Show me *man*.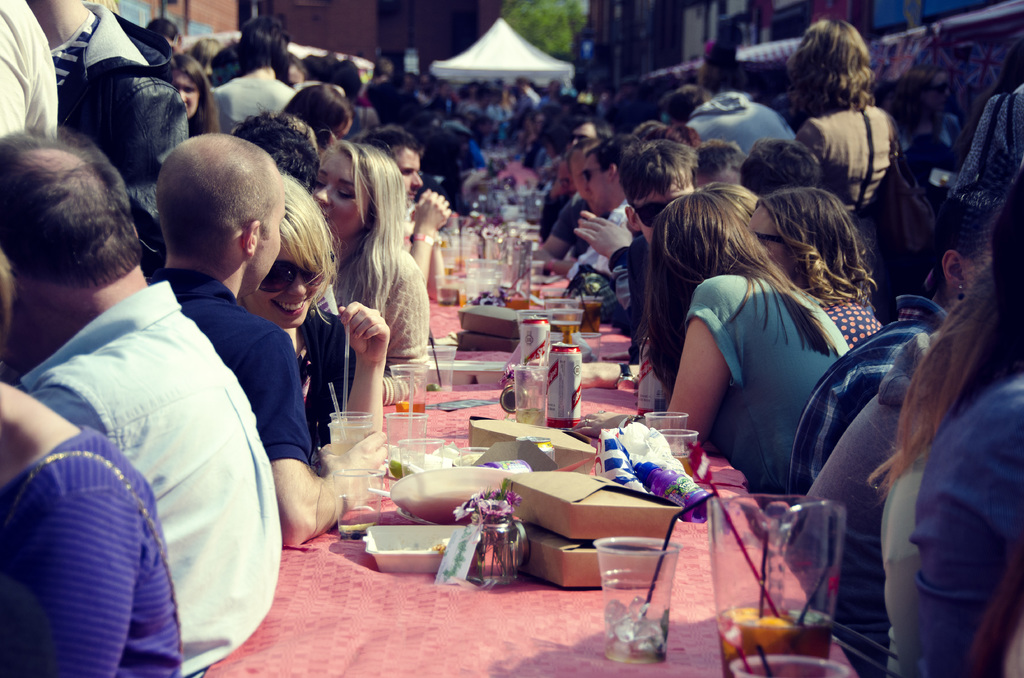
*man* is here: locate(0, 121, 279, 677).
